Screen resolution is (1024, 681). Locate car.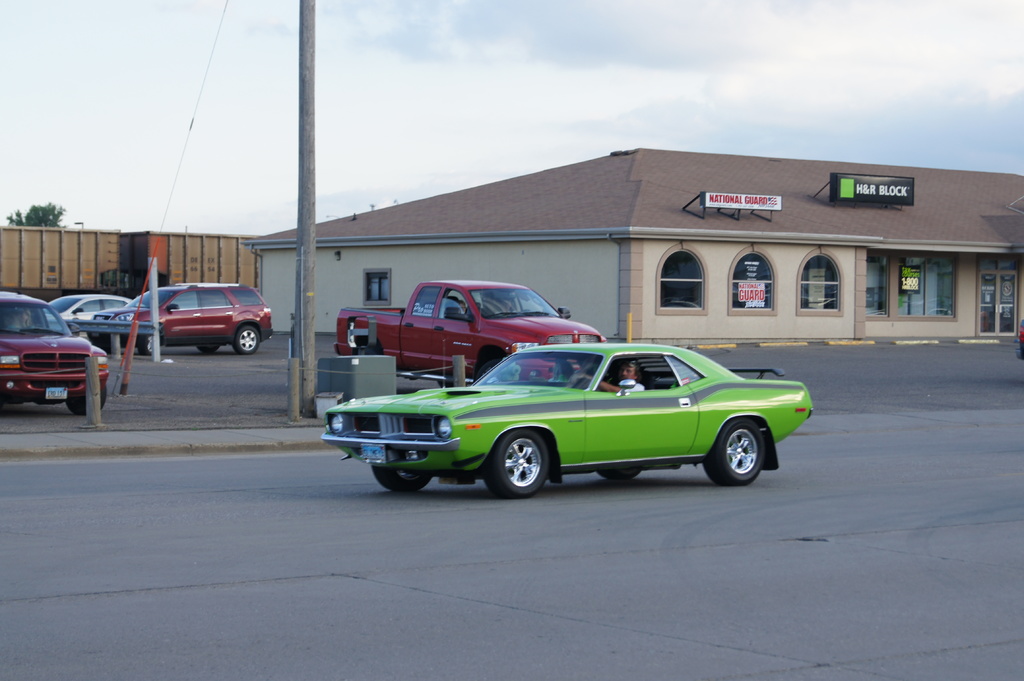
bbox=[0, 294, 111, 409].
